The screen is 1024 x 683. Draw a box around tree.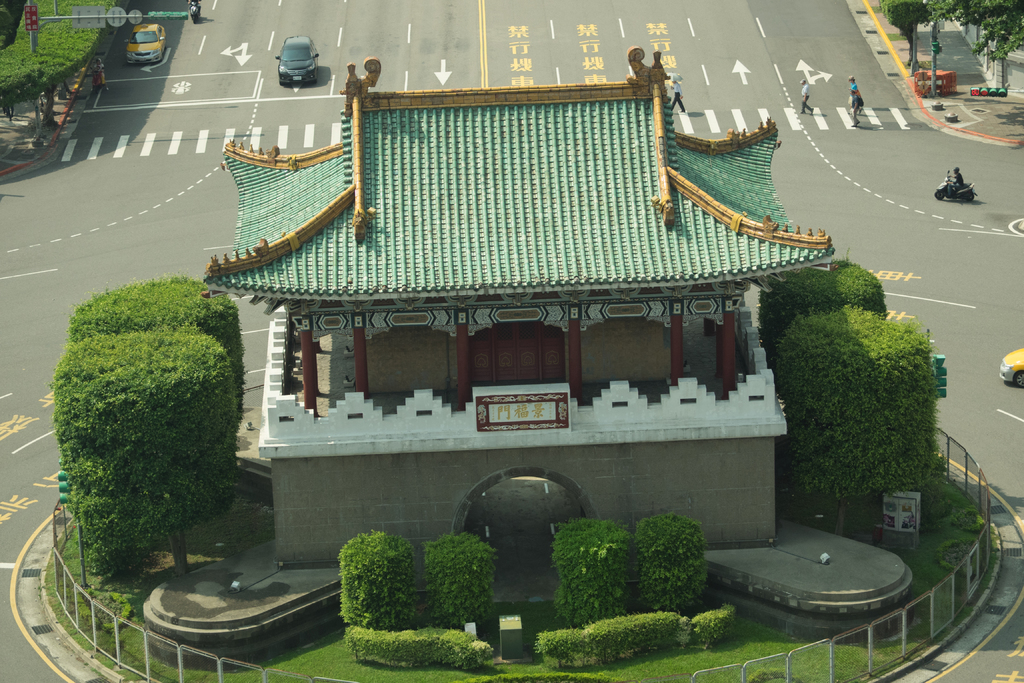
left=879, top=0, right=938, bottom=70.
